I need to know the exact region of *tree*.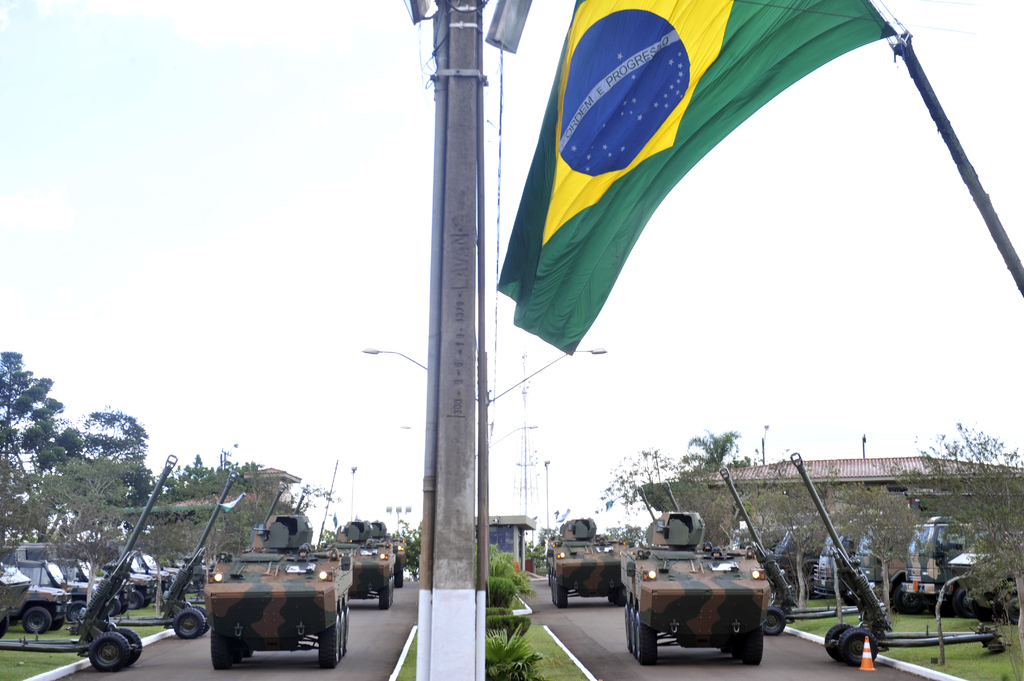
Region: crop(0, 342, 147, 492).
